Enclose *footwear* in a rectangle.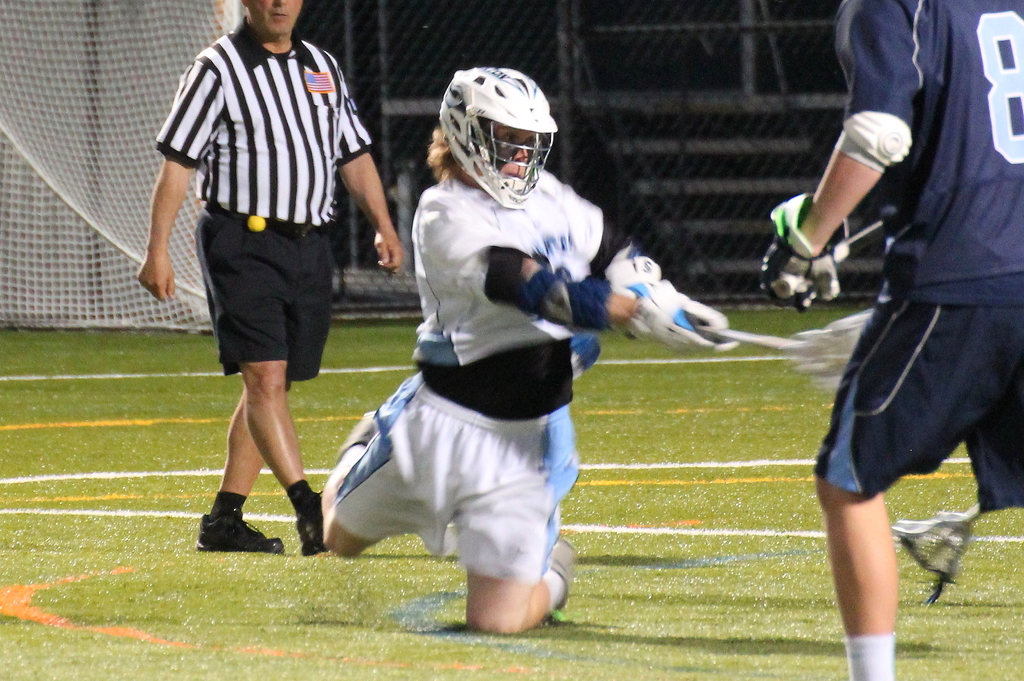
<box>547,540,576,612</box>.
